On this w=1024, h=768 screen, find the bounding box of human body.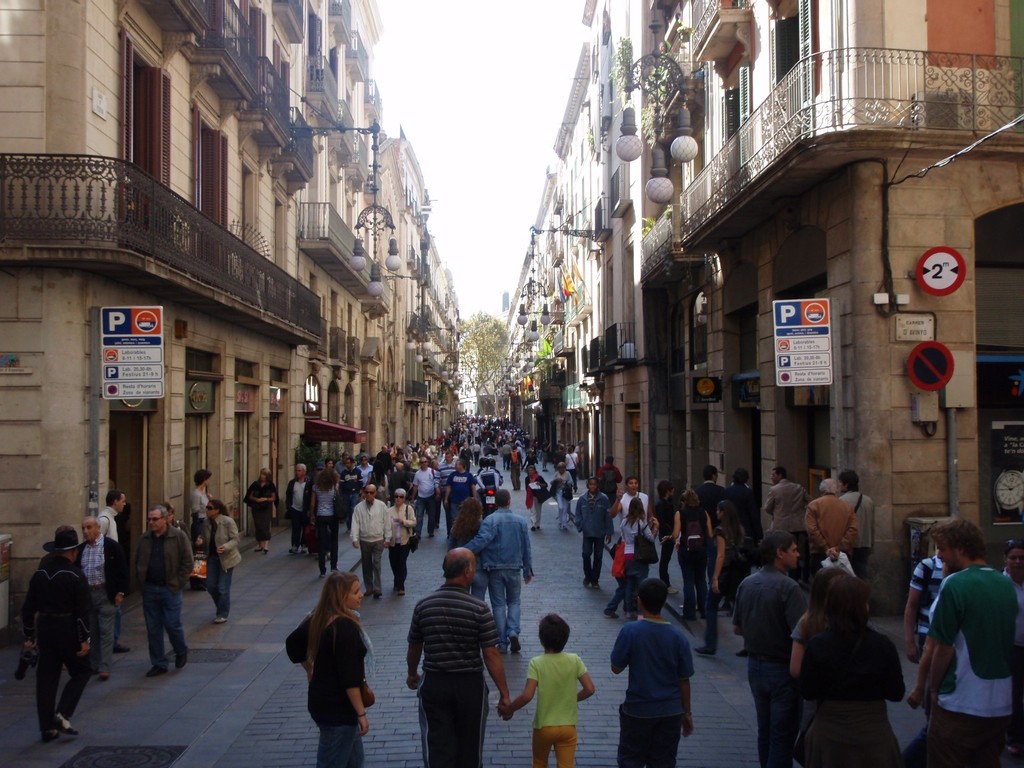
Bounding box: (923,520,1023,767).
